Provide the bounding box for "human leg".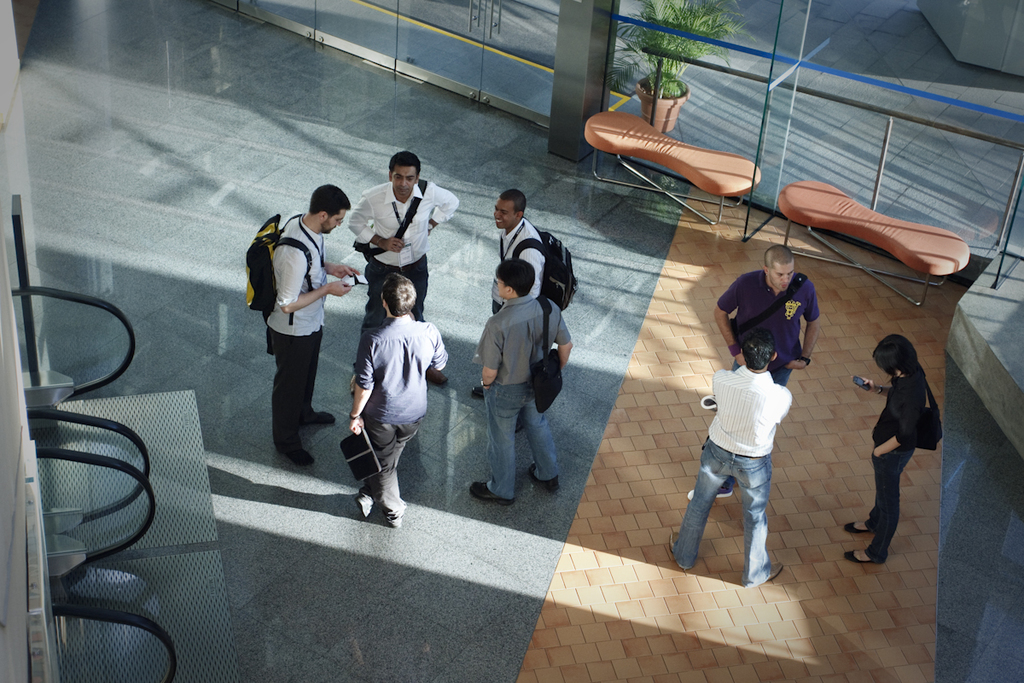
l=271, t=330, r=309, b=472.
